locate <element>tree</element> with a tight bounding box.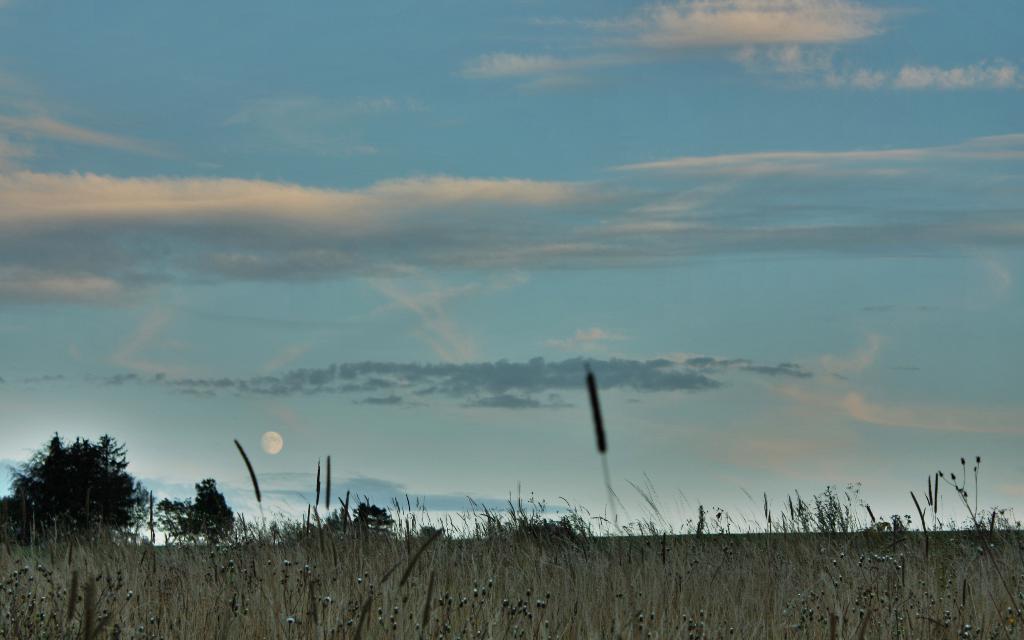
box=[152, 476, 235, 546].
